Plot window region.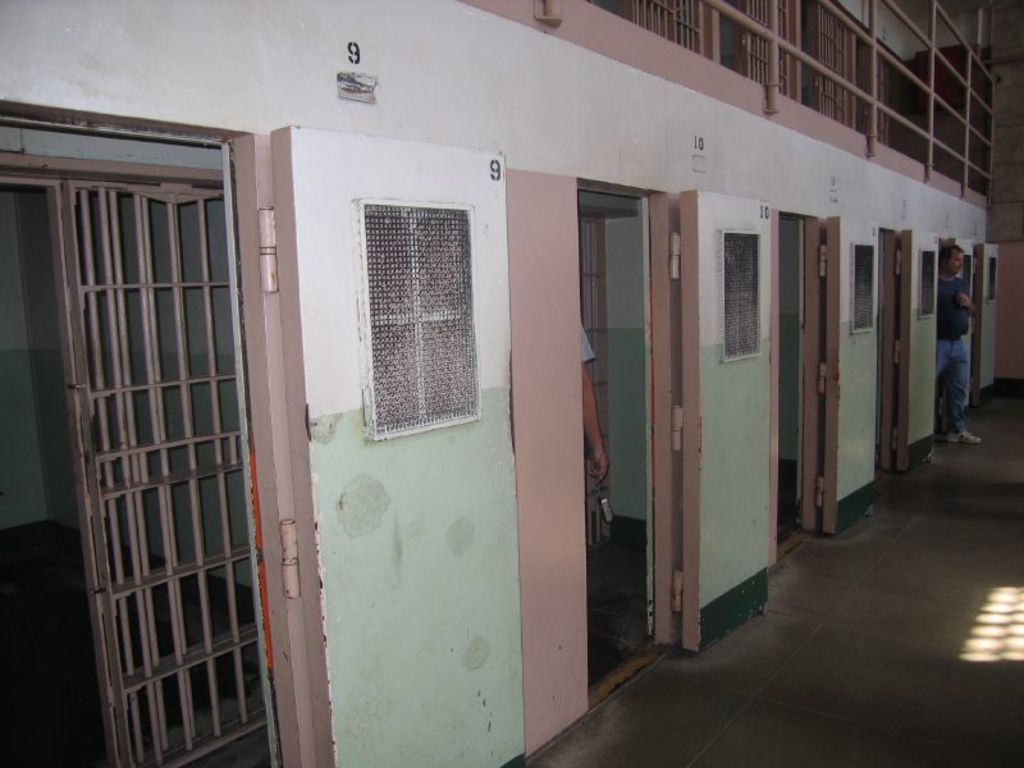
Plotted at [987, 259, 1000, 301].
